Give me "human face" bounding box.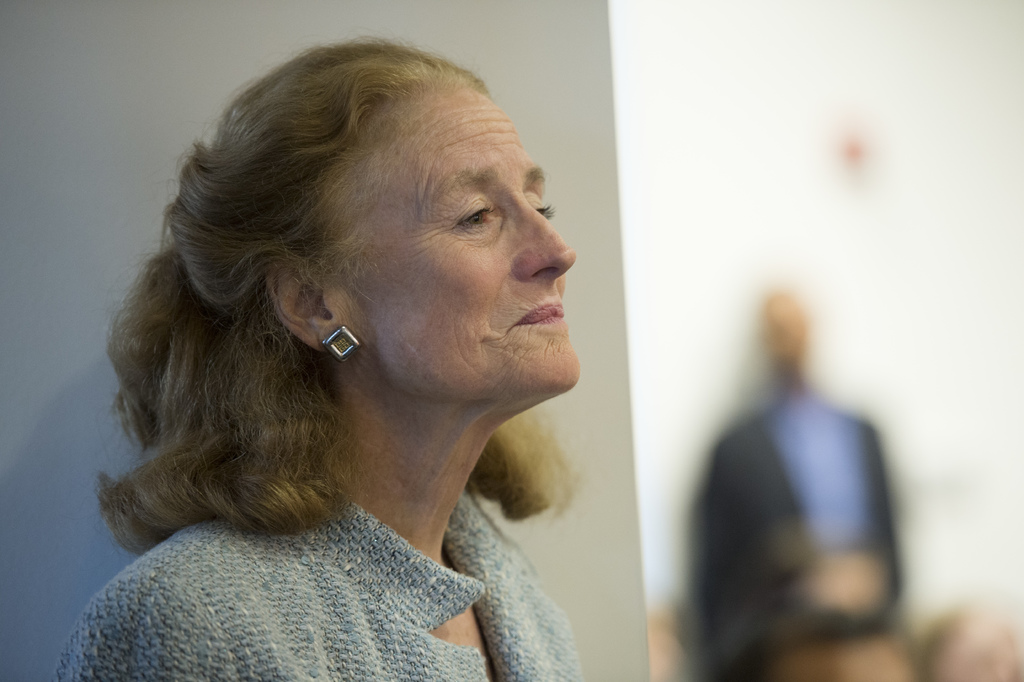
locate(362, 83, 578, 390).
